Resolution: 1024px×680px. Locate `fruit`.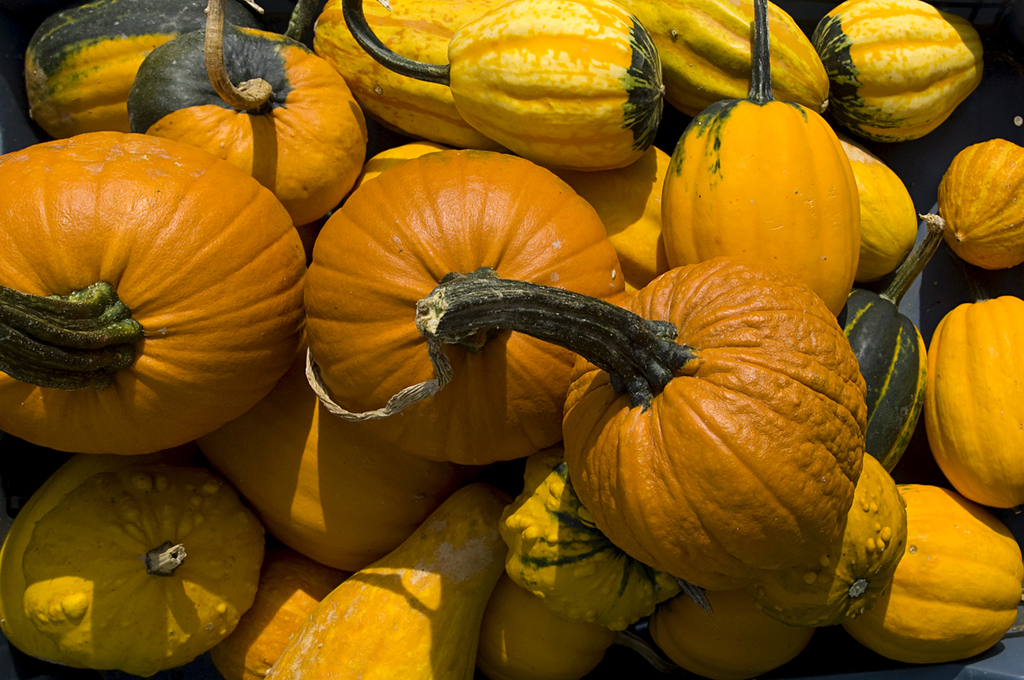
region(413, 251, 865, 596).
